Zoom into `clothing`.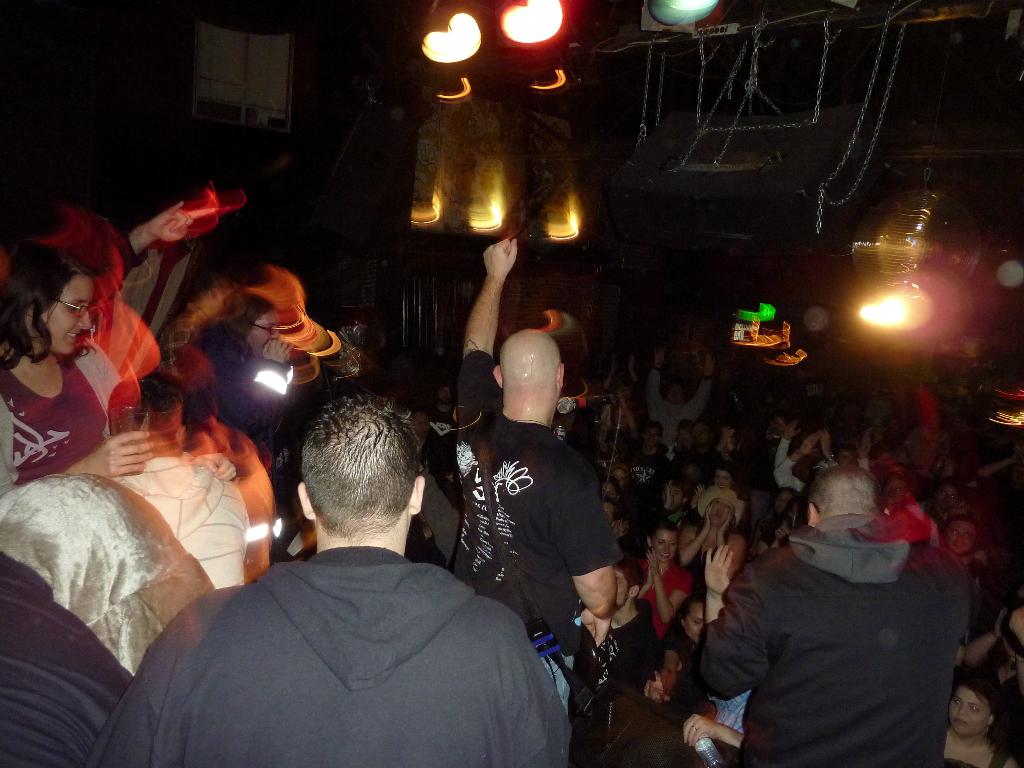
Zoom target: 129, 491, 593, 767.
